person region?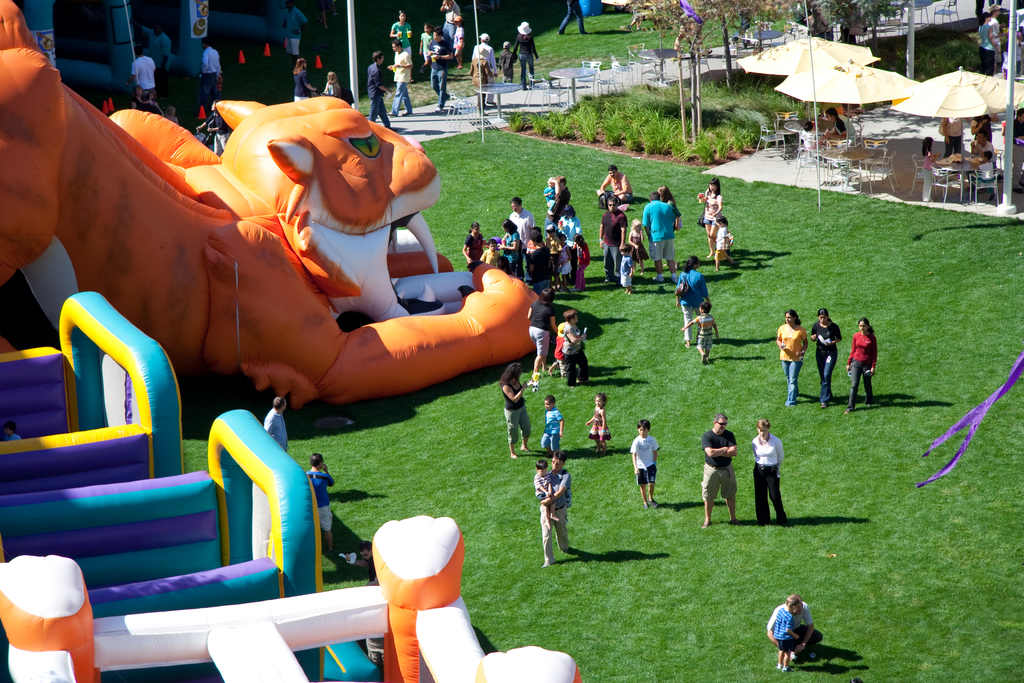
l=700, t=407, r=741, b=532
